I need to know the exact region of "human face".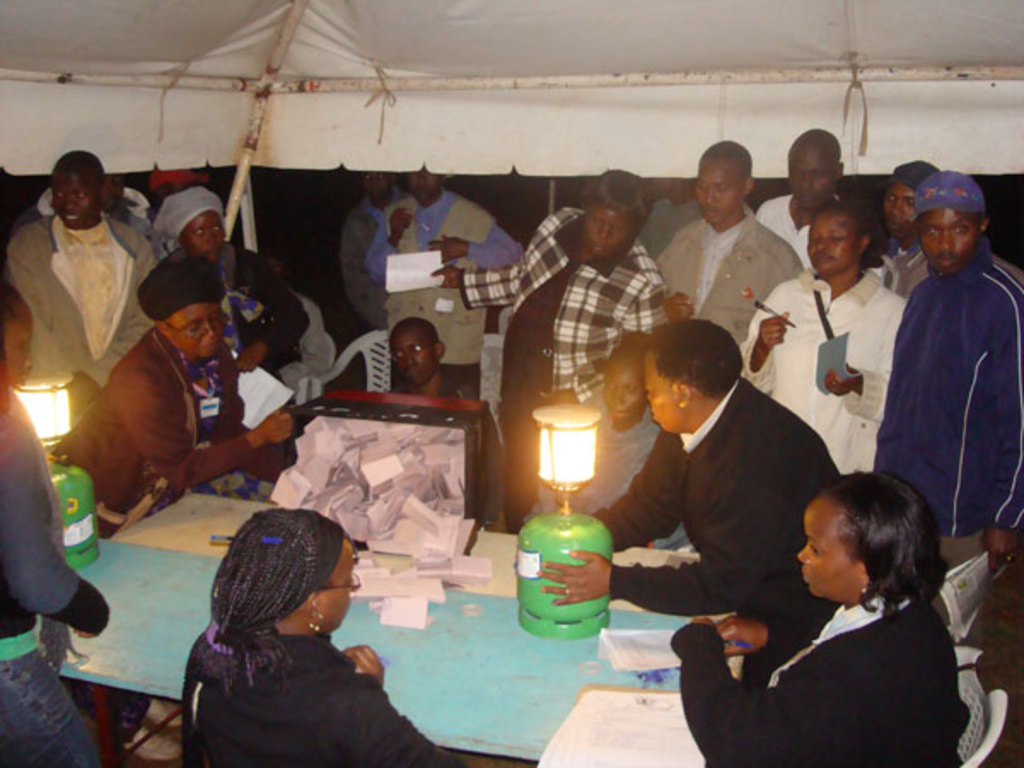
Region: (183, 207, 230, 266).
